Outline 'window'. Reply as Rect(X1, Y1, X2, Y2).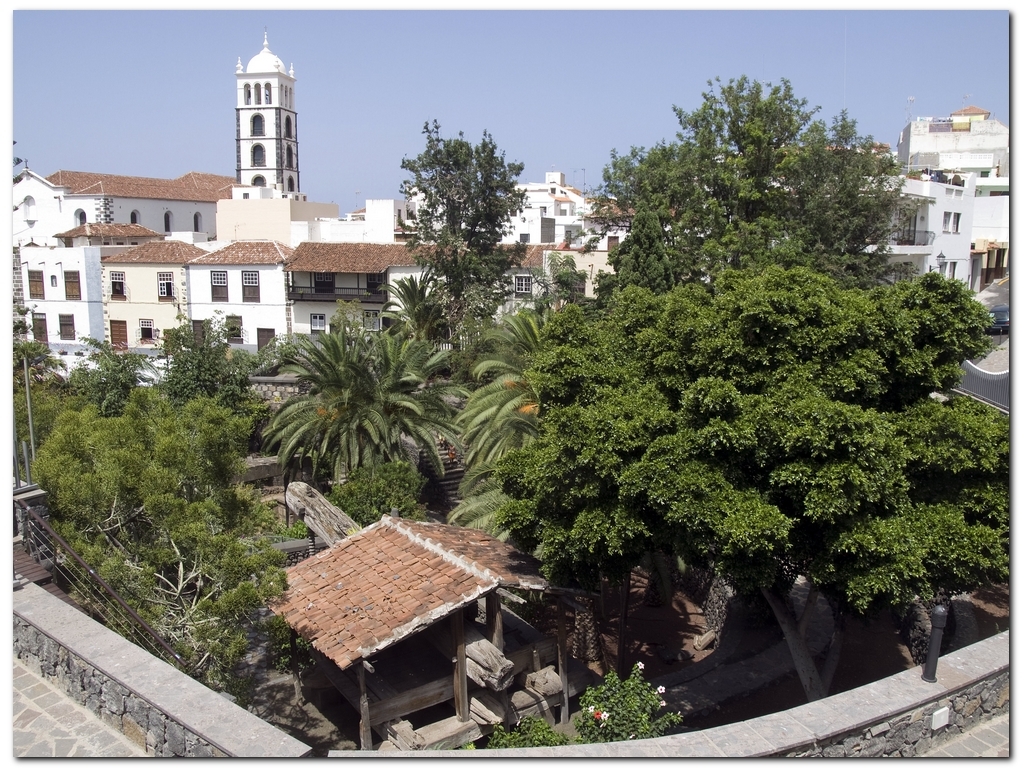
Rect(209, 272, 228, 301).
